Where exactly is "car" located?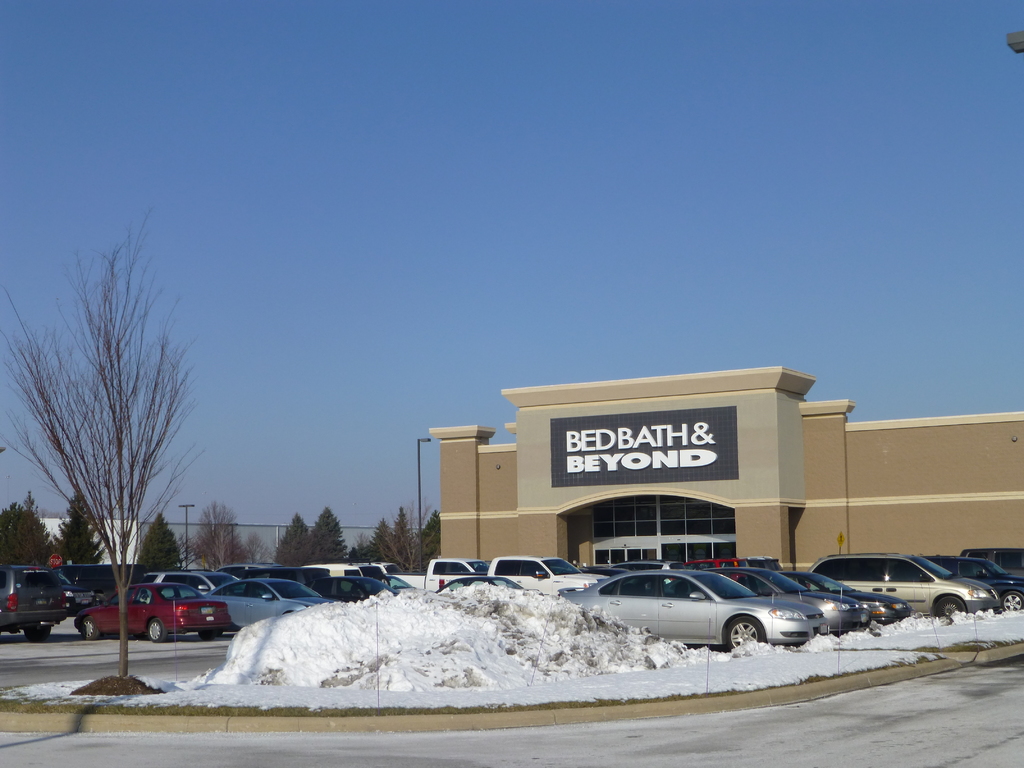
Its bounding box is 698/569/867/630.
